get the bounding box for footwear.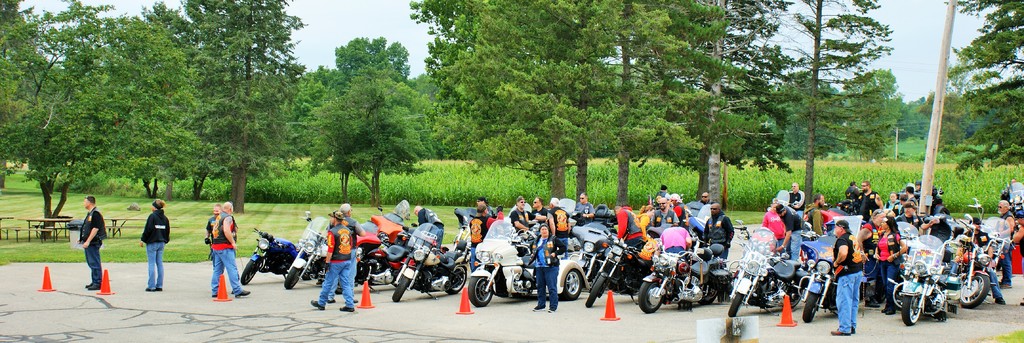
bbox=(235, 292, 250, 297).
